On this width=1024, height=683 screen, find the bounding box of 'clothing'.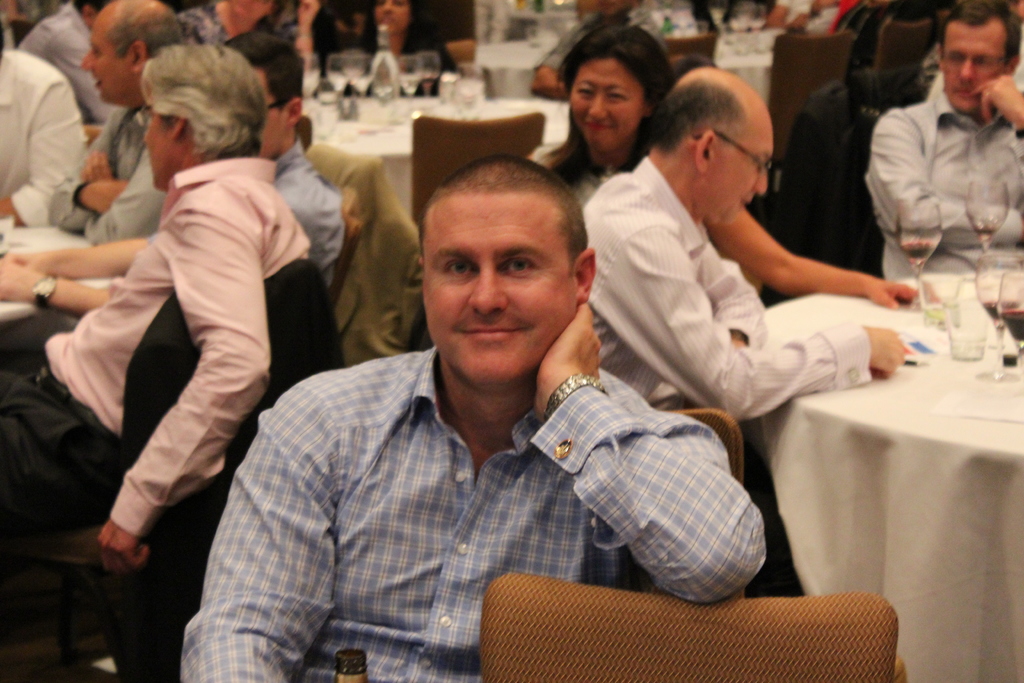
Bounding box: region(0, 154, 310, 523).
